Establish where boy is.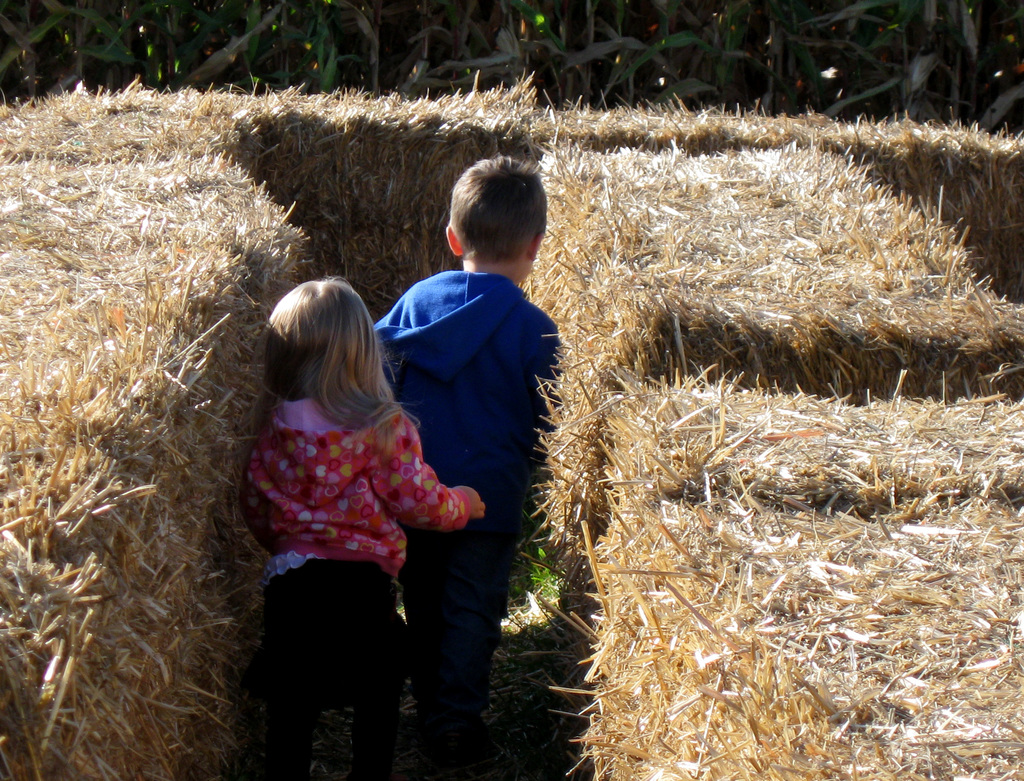
Established at bbox(363, 154, 573, 780).
